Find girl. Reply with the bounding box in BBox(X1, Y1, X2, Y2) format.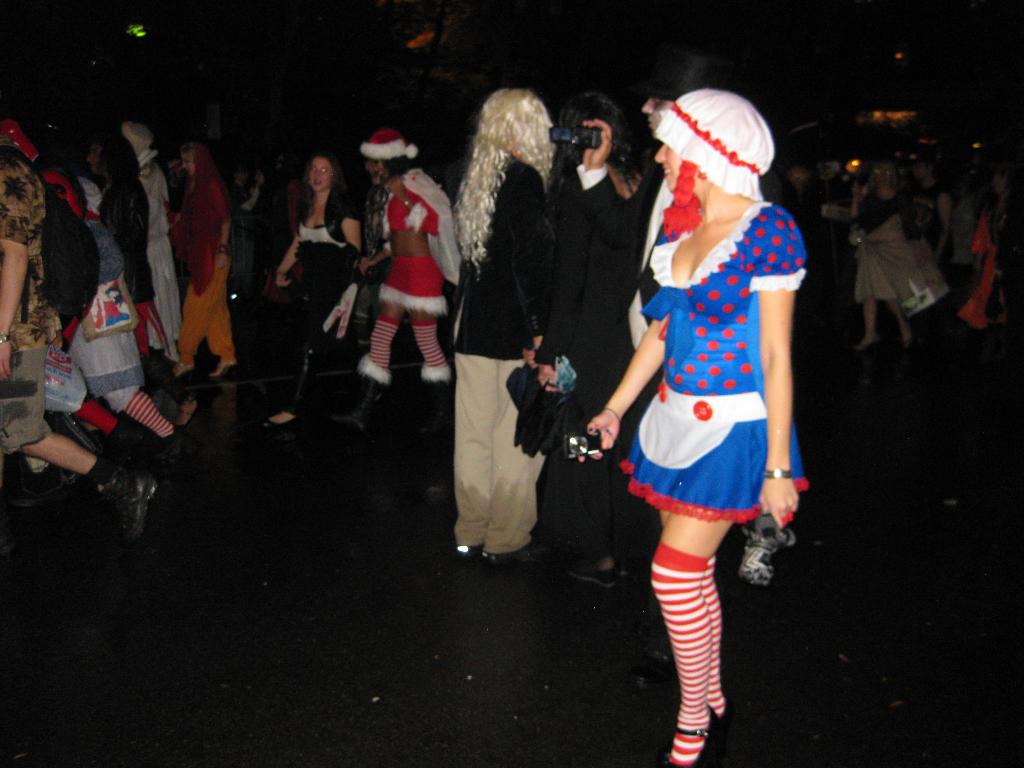
BBox(275, 147, 362, 425).
